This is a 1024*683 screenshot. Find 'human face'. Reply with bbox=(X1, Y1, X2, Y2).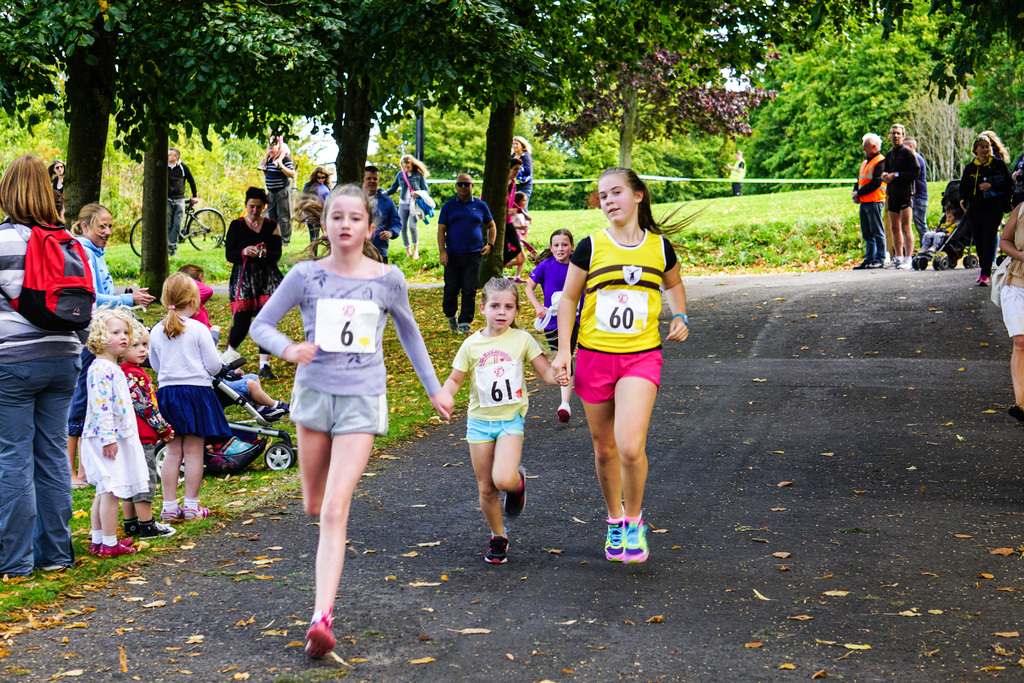
bbox=(456, 174, 471, 195).
